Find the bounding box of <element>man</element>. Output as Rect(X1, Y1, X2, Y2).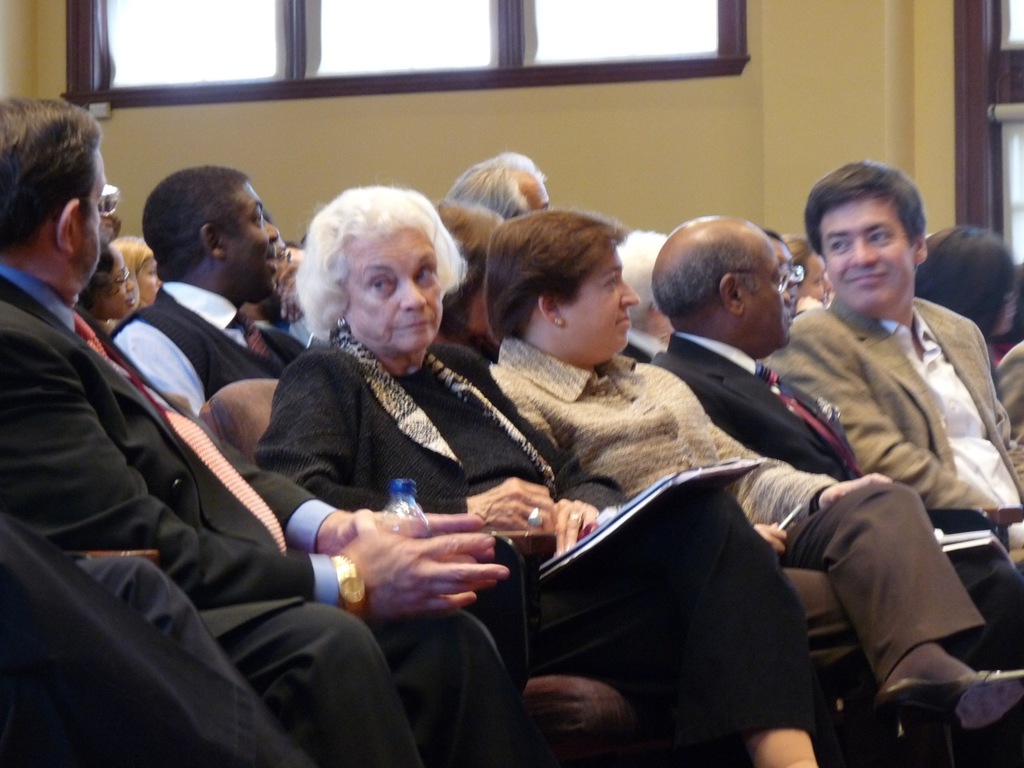
Rect(759, 189, 1023, 565).
